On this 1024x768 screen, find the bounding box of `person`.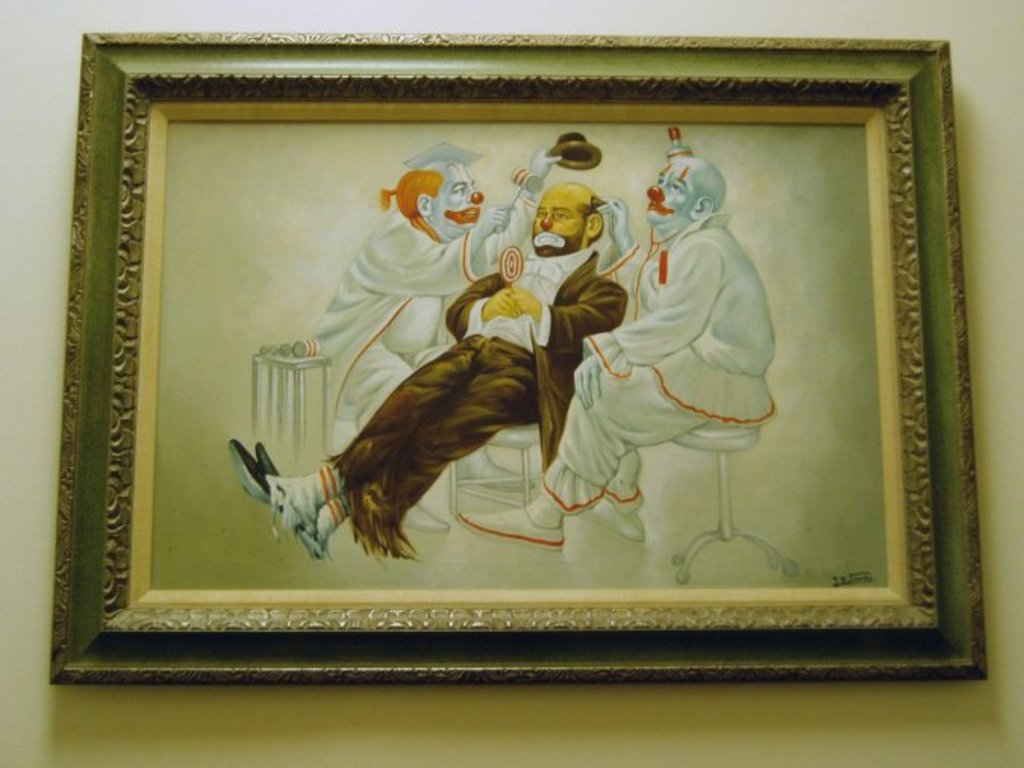
Bounding box: 464/144/780/527.
